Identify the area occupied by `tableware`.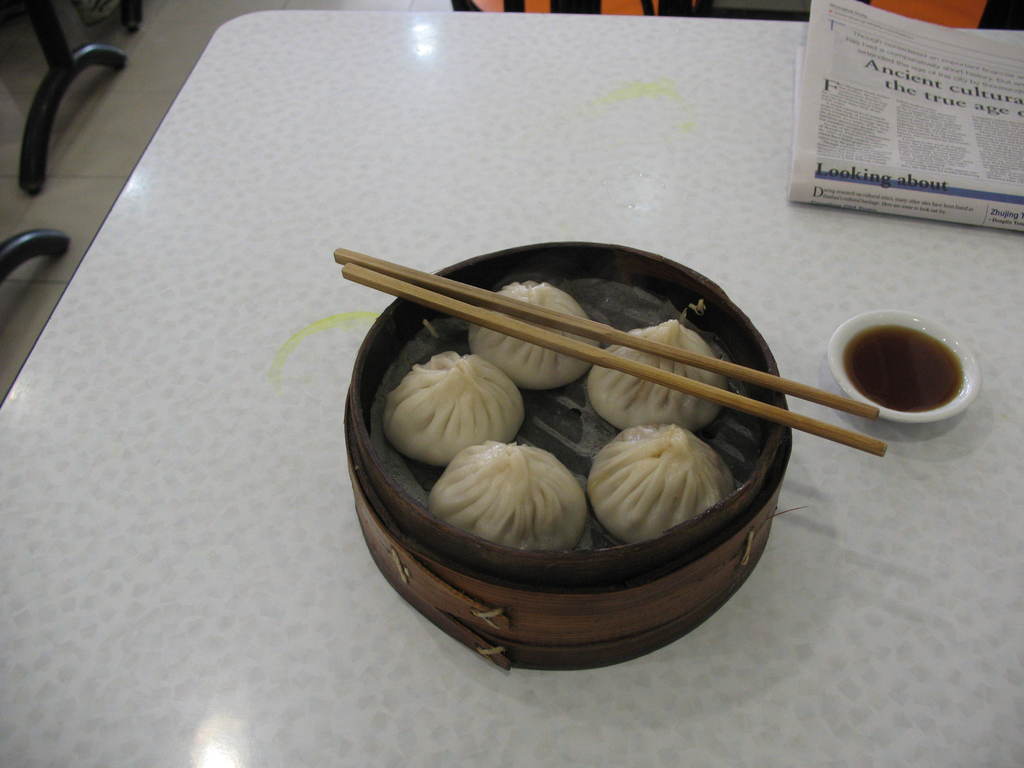
Area: 834 296 991 445.
